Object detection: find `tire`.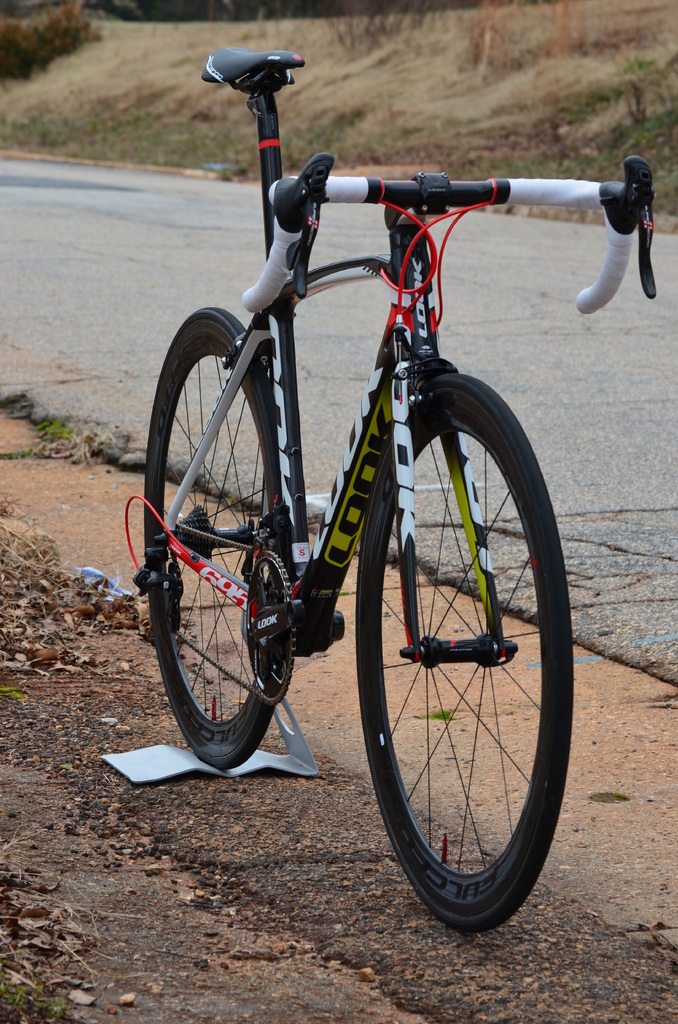
x1=363, y1=381, x2=563, y2=929.
